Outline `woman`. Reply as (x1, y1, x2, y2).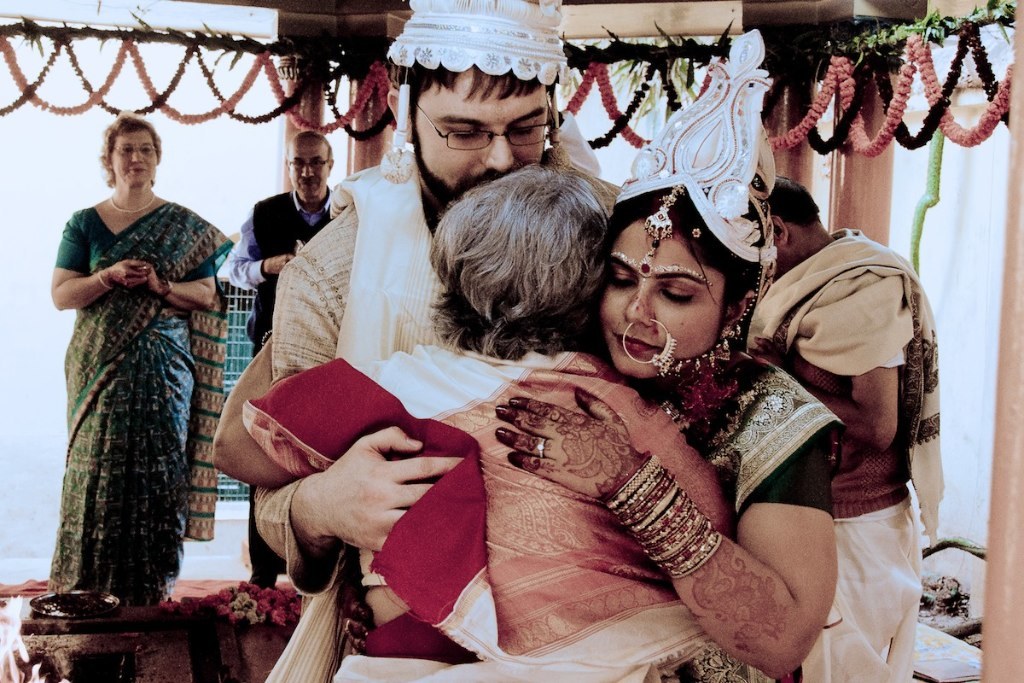
(208, 23, 852, 682).
